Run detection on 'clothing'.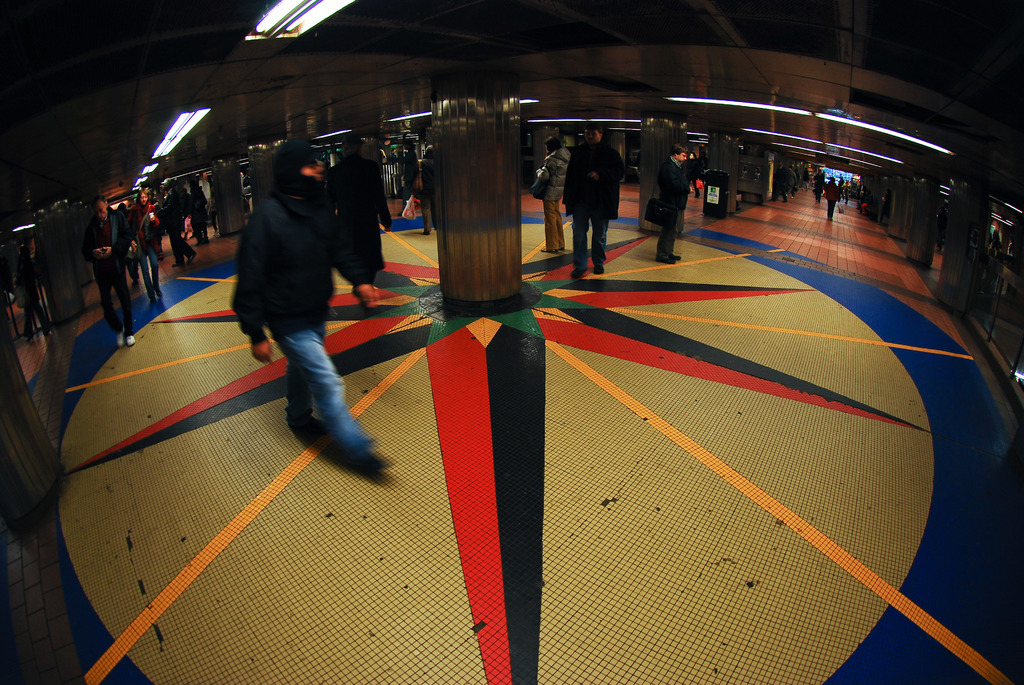
Result: pyautogui.locateOnScreen(414, 159, 435, 236).
